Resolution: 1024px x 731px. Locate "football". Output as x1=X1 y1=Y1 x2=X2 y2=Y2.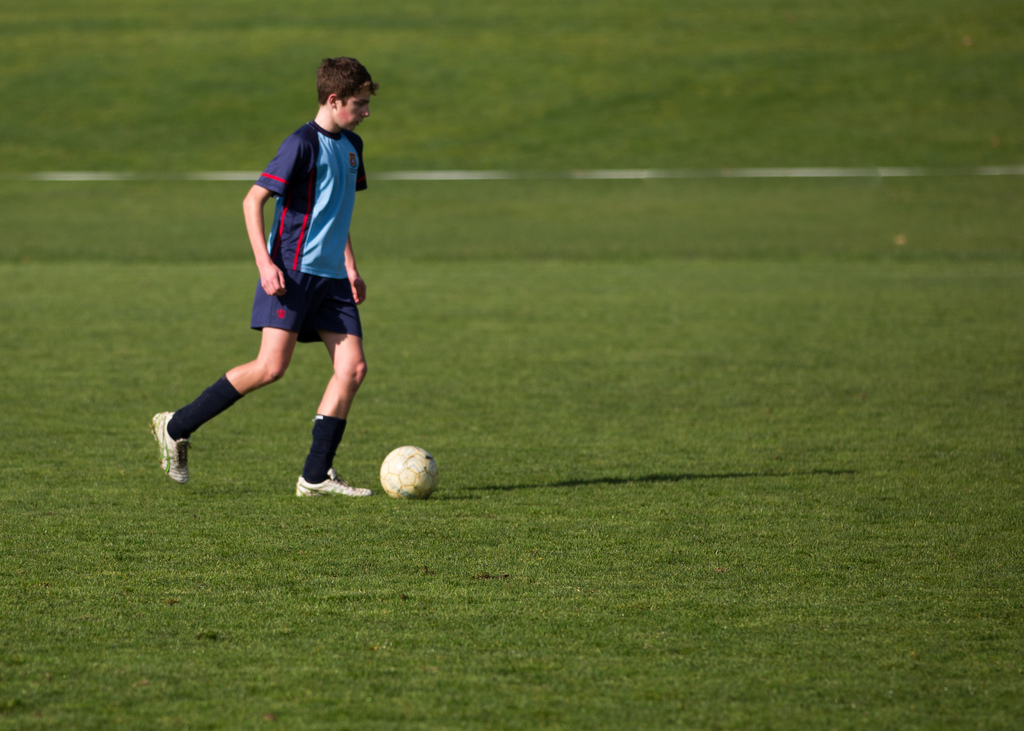
x1=376 y1=443 x2=443 y2=499.
